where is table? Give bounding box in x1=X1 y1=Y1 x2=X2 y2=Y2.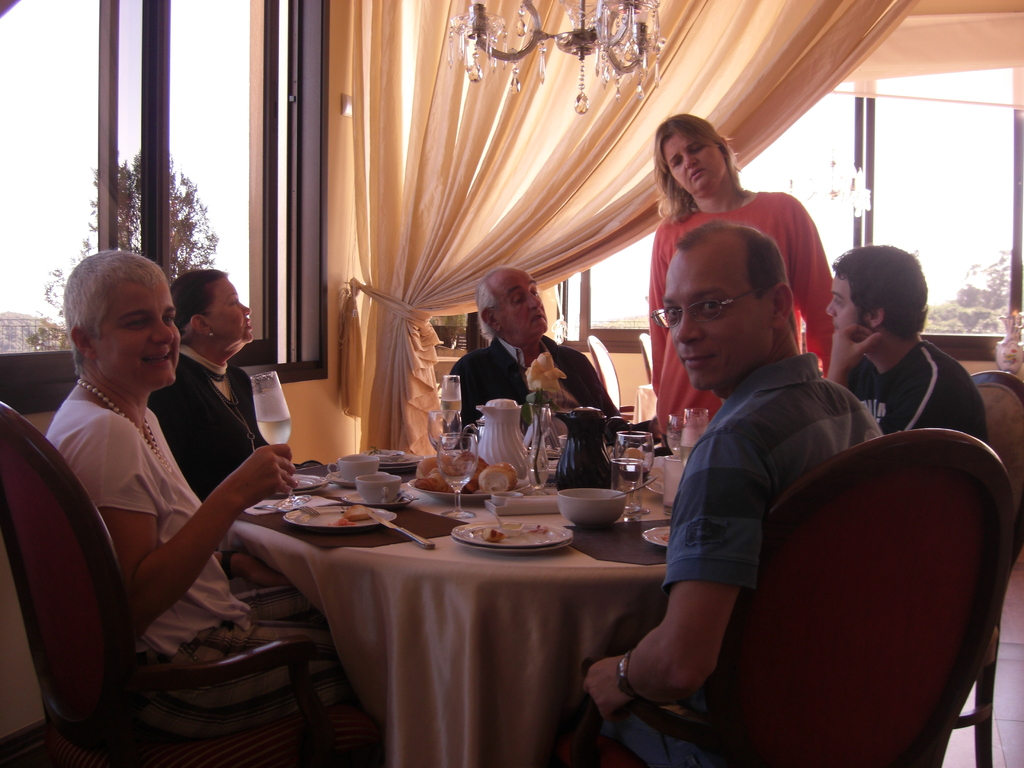
x1=221 y1=447 x2=717 y2=767.
